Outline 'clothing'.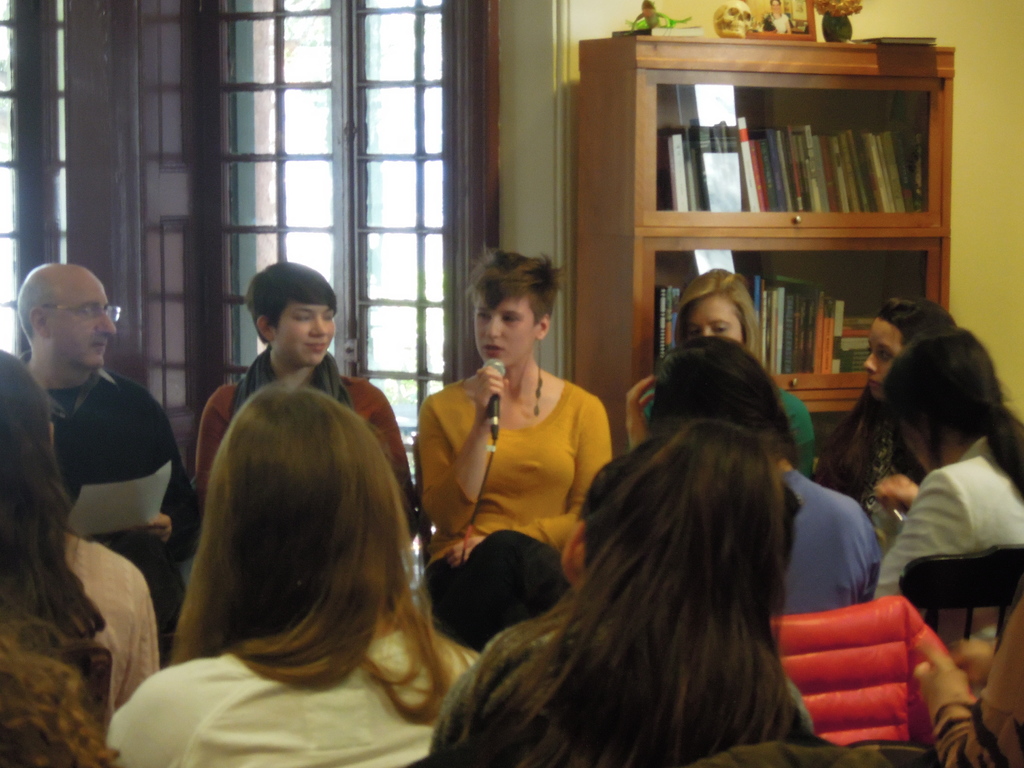
Outline: 426,610,823,767.
